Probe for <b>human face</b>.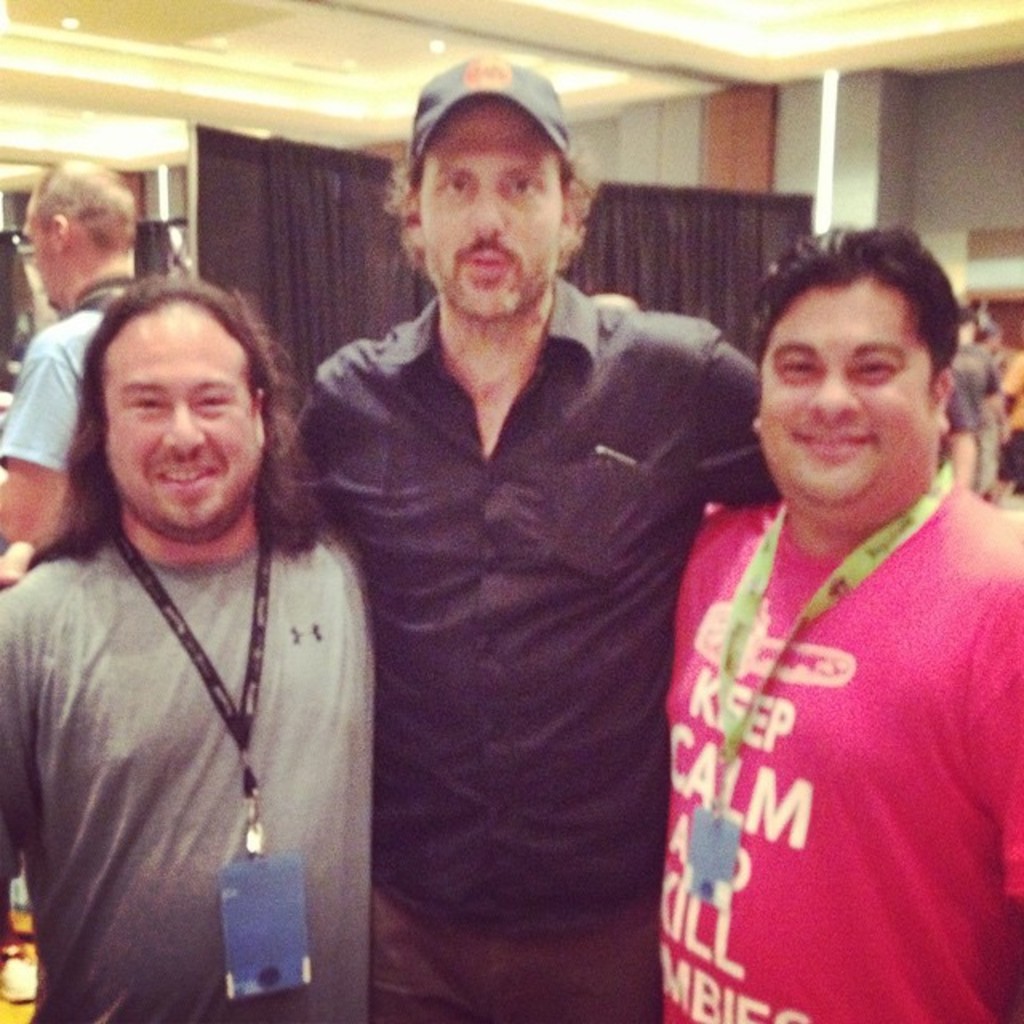
Probe result: <box>99,312,262,534</box>.
